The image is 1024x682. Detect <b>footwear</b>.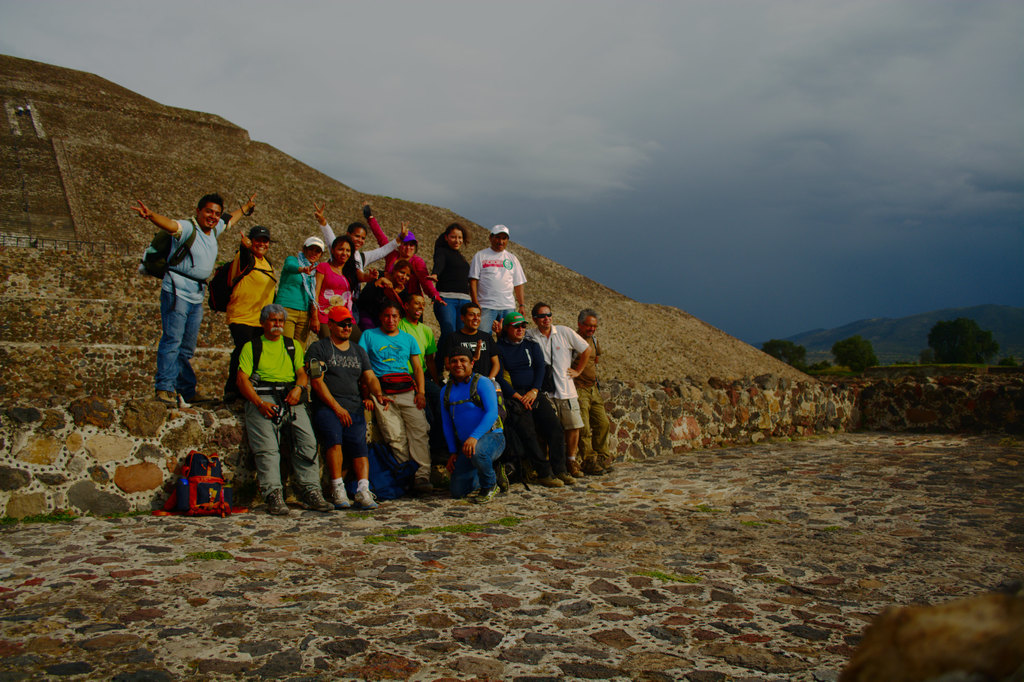
Detection: region(581, 458, 605, 475).
